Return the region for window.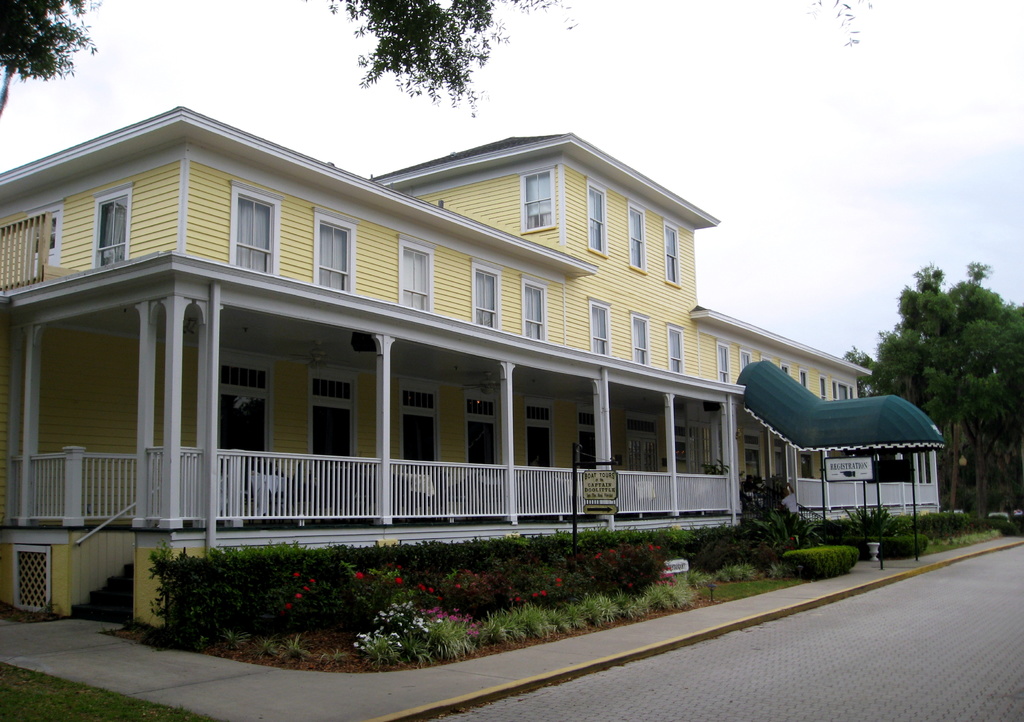
bbox=(833, 380, 852, 403).
